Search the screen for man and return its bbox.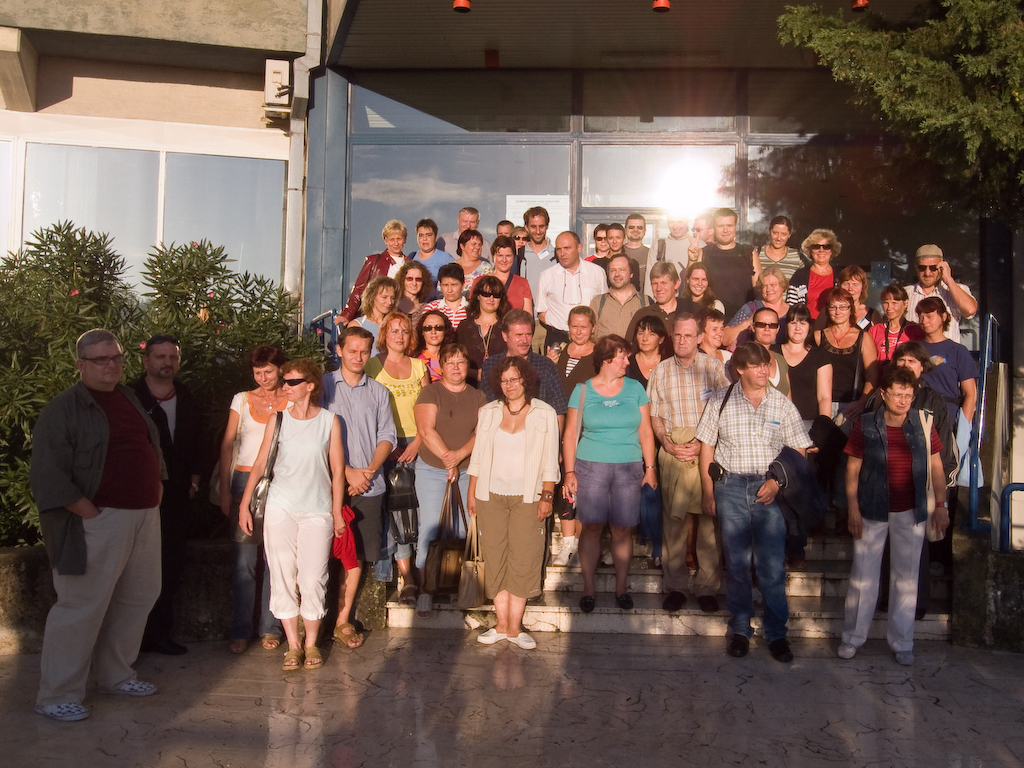
Found: box=[436, 206, 494, 261].
